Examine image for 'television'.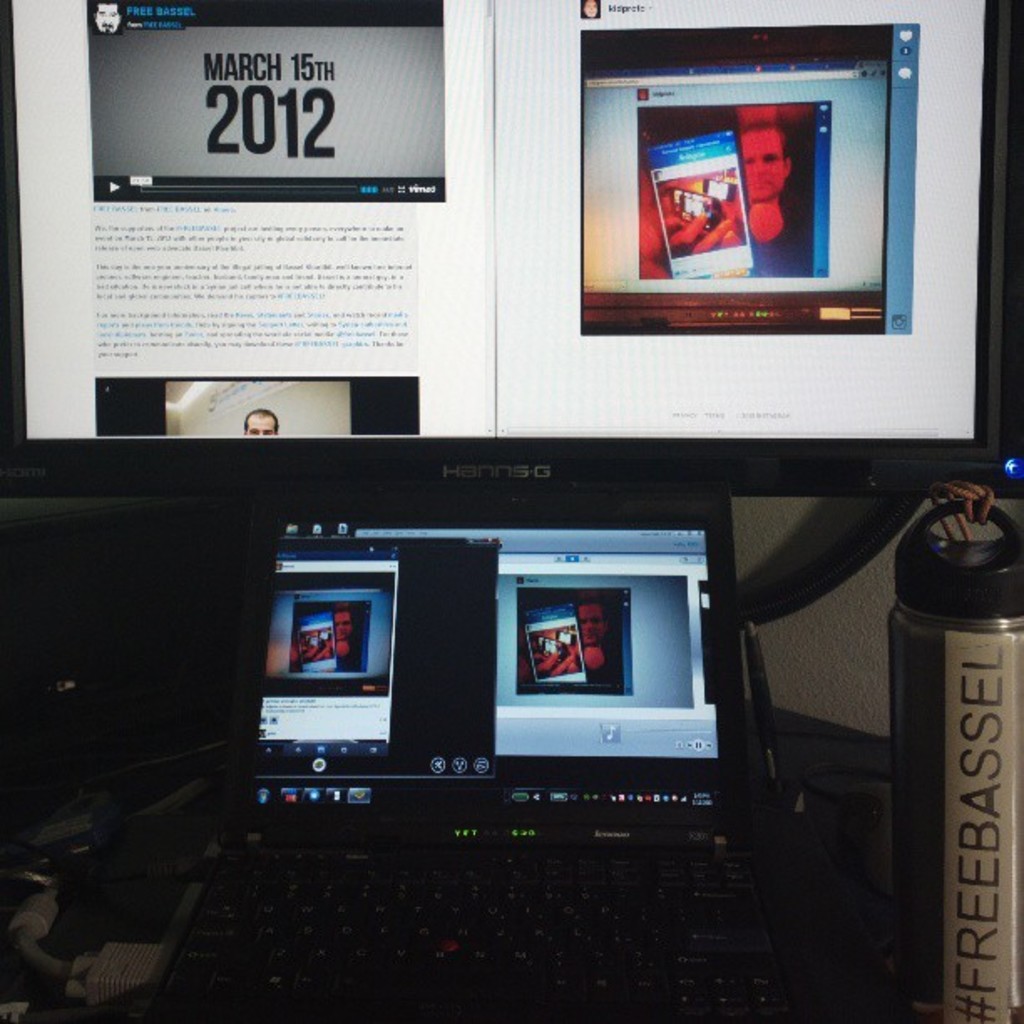
Examination result: box=[0, 0, 1022, 495].
